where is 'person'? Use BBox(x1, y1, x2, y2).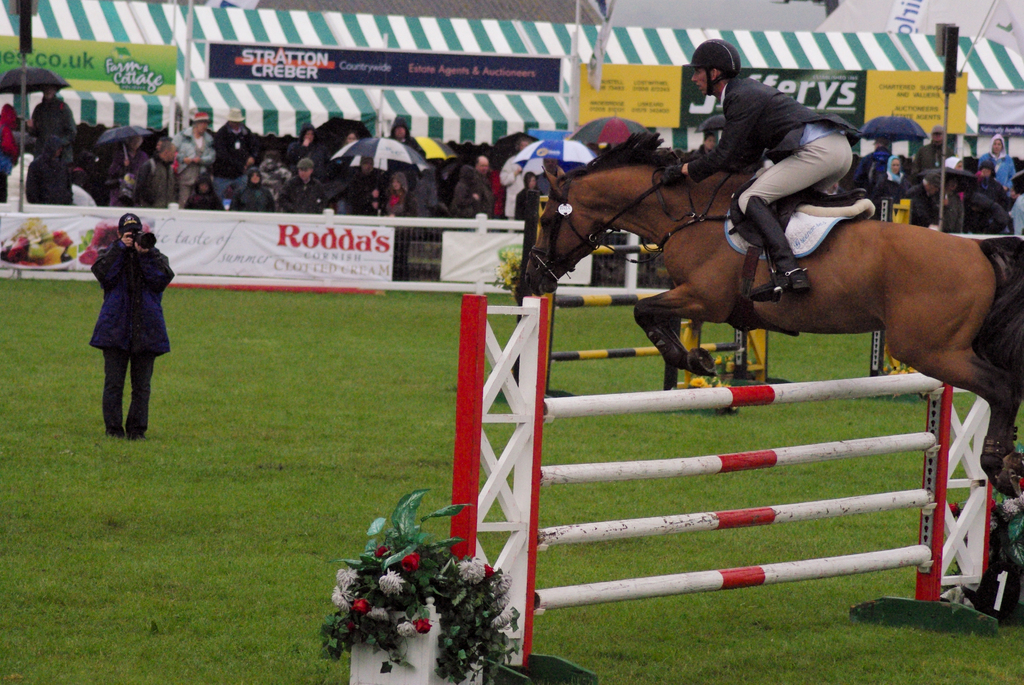
BBox(948, 148, 1009, 204).
